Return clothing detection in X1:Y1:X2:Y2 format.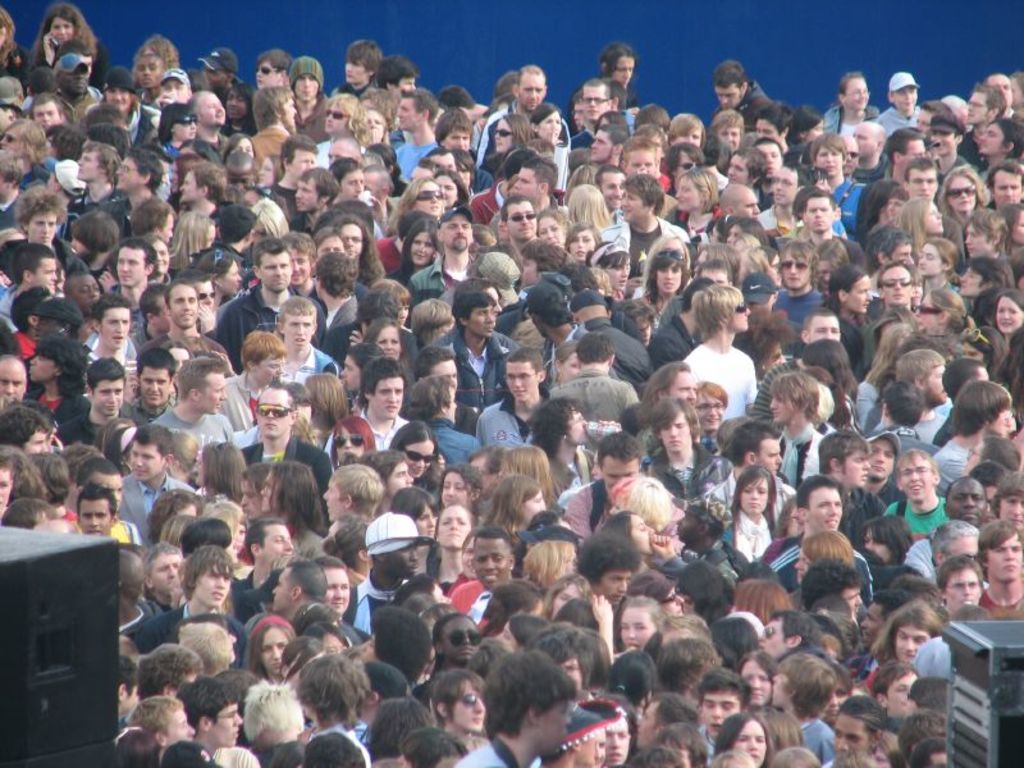
287:54:323:90.
